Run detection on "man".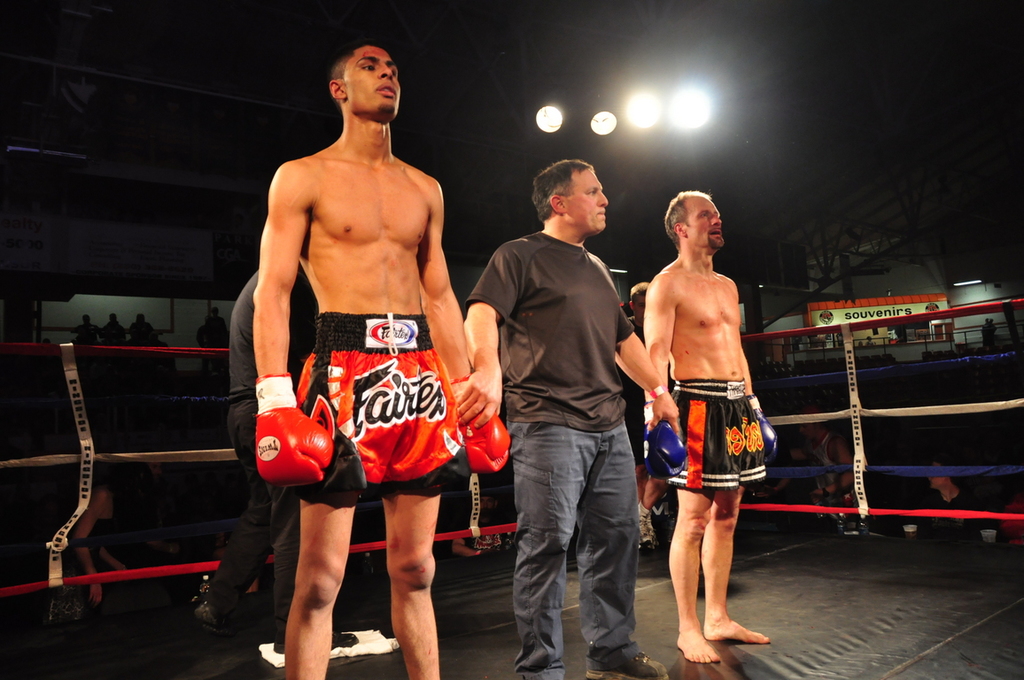
Result: 811,401,872,545.
